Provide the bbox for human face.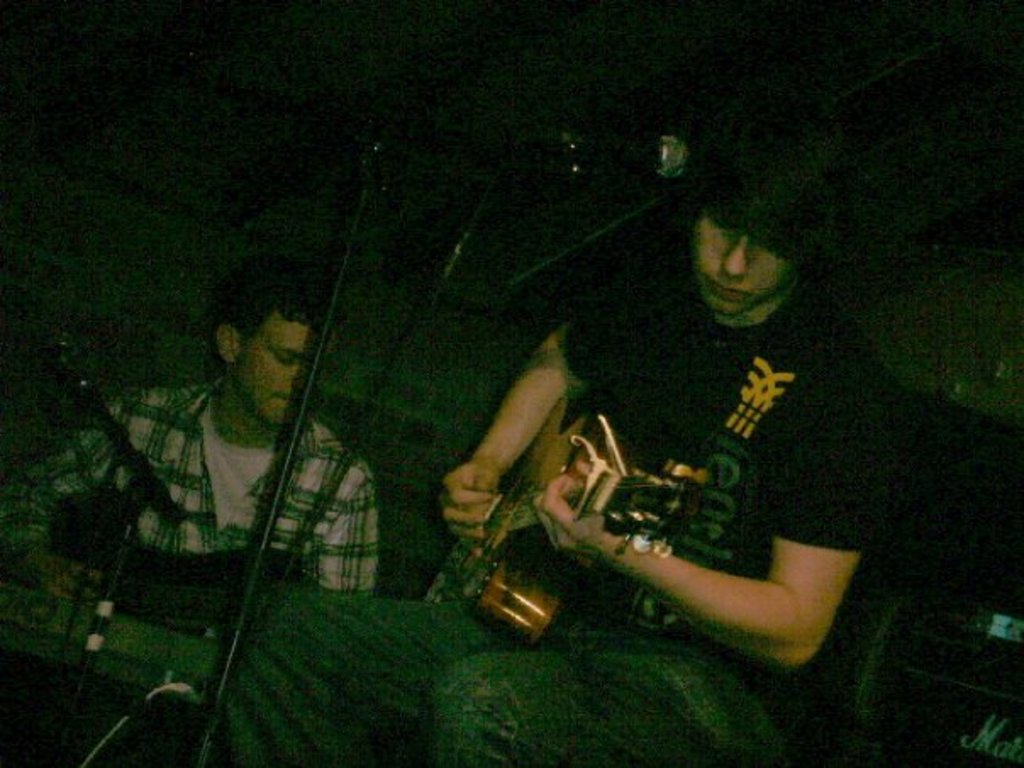
BBox(236, 312, 319, 424).
